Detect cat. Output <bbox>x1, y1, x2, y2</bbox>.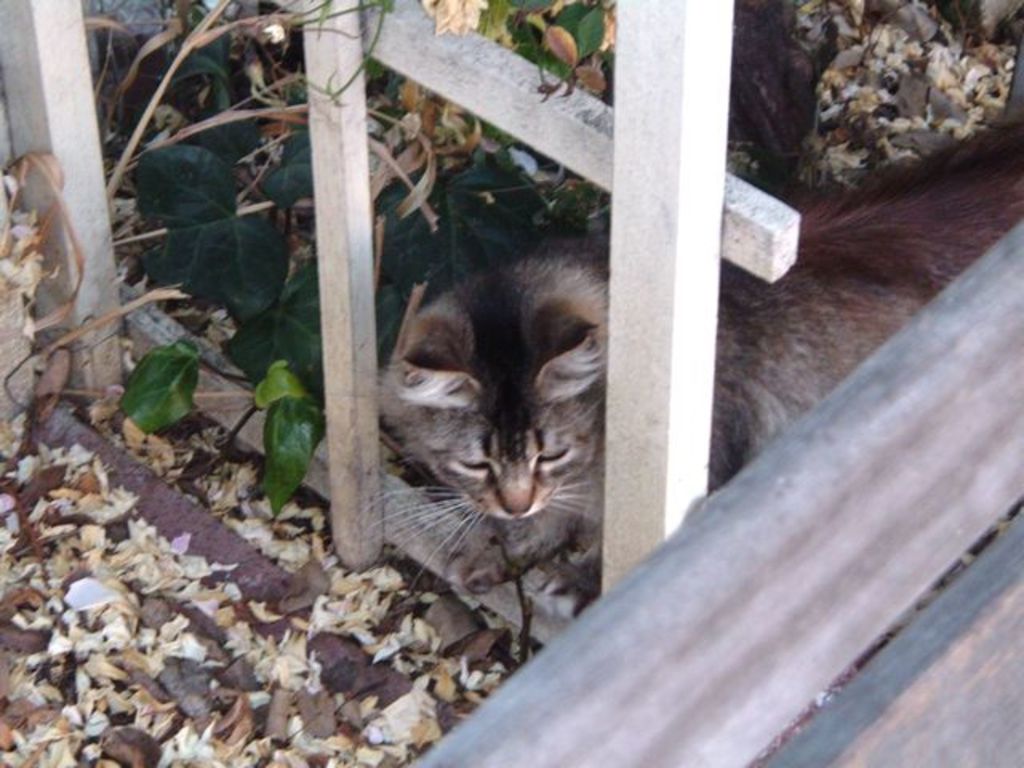
<bbox>350, 109, 1022, 603</bbox>.
